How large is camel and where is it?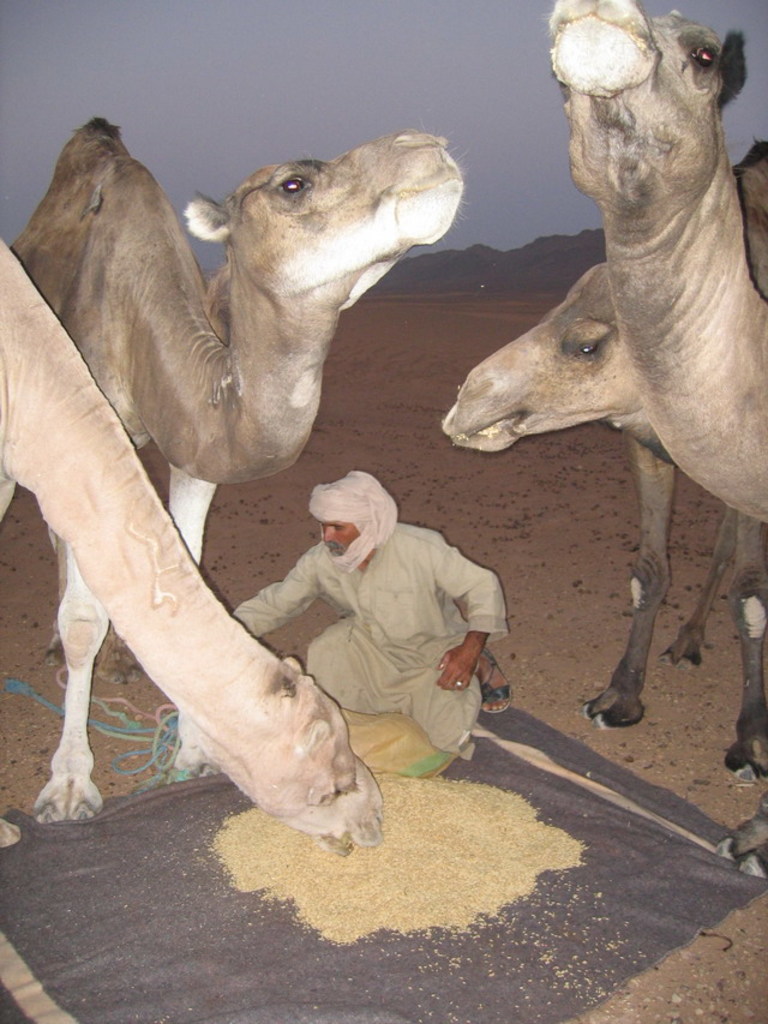
Bounding box: left=0, top=238, right=383, bottom=855.
